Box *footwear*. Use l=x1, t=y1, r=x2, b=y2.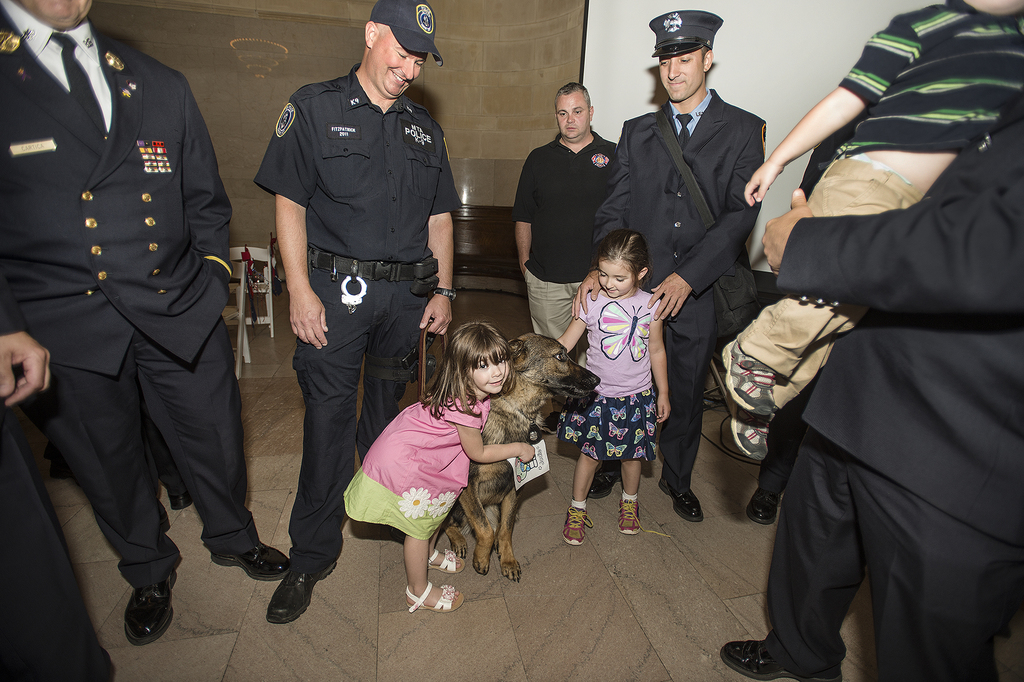
l=588, t=461, r=617, b=496.
